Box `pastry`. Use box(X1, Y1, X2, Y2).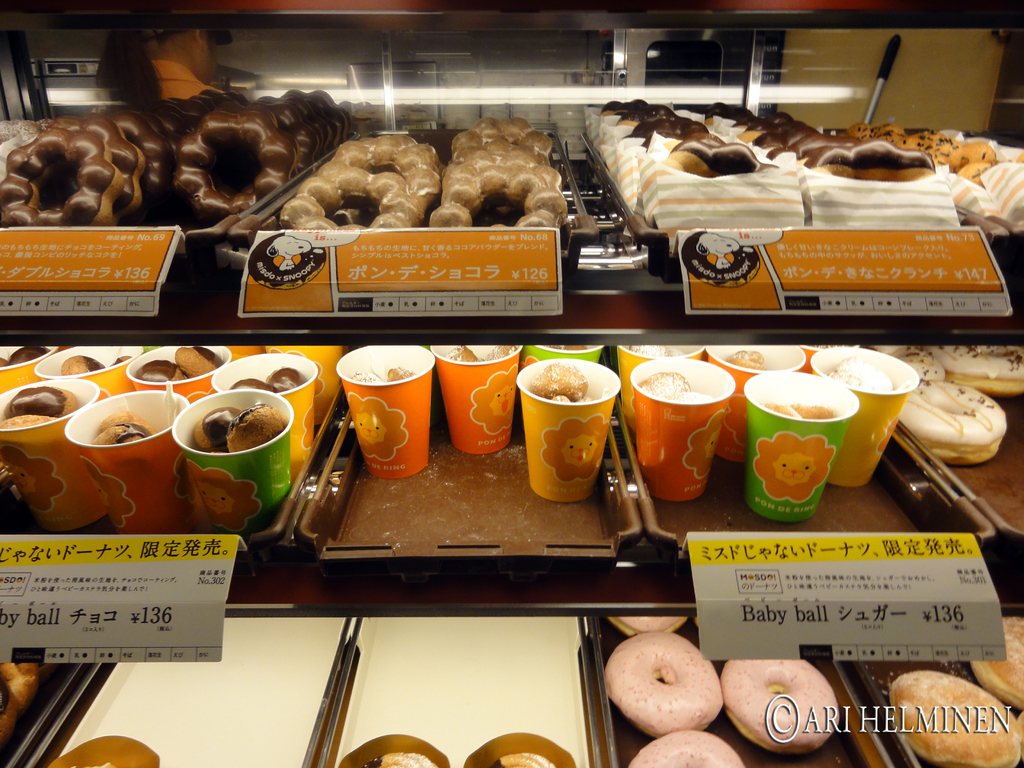
box(971, 613, 1023, 707).
